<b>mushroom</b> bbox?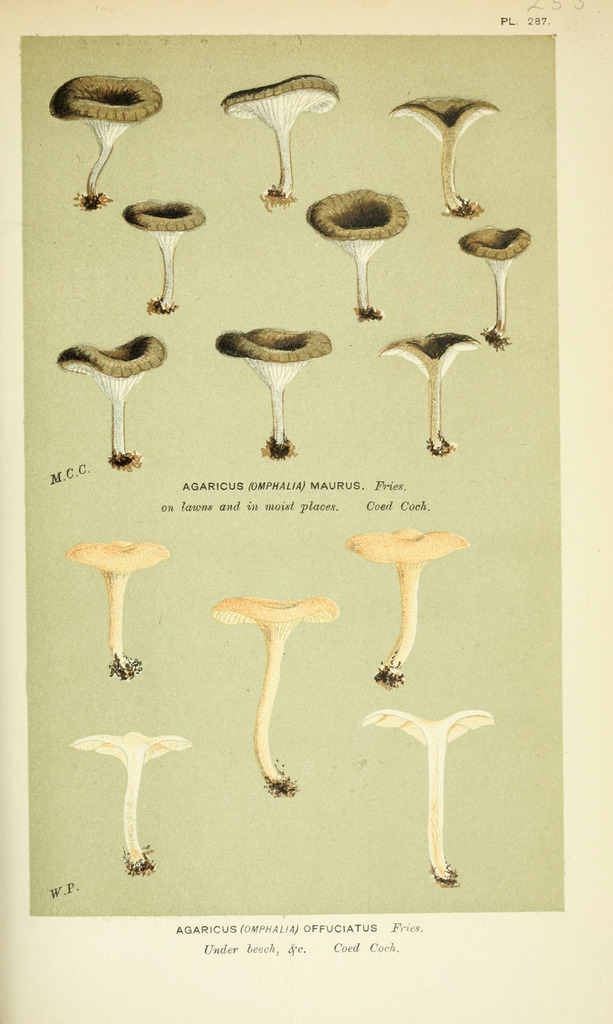
(x1=208, y1=319, x2=337, y2=454)
